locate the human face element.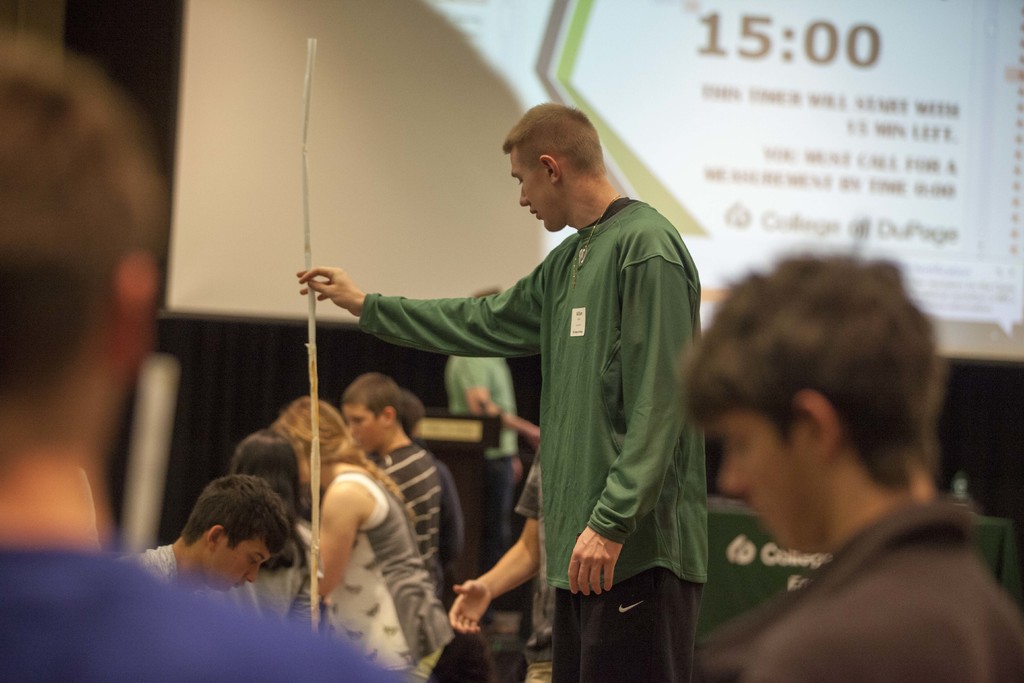
Element bbox: locate(721, 406, 801, 547).
